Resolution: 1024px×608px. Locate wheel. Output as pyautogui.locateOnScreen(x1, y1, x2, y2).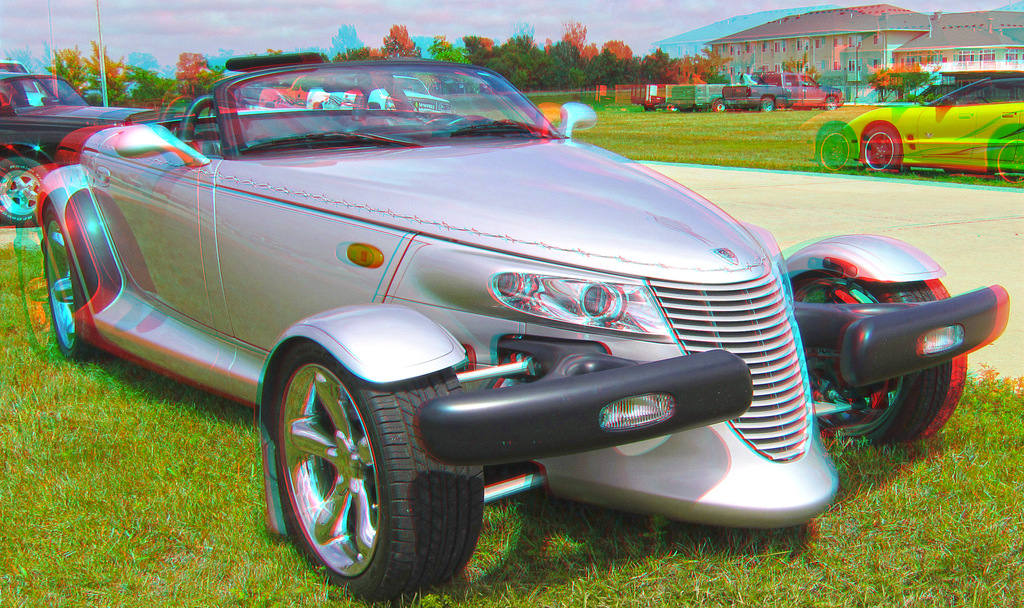
pyautogui.locateOnScreen(975, 97, 989, 102).
